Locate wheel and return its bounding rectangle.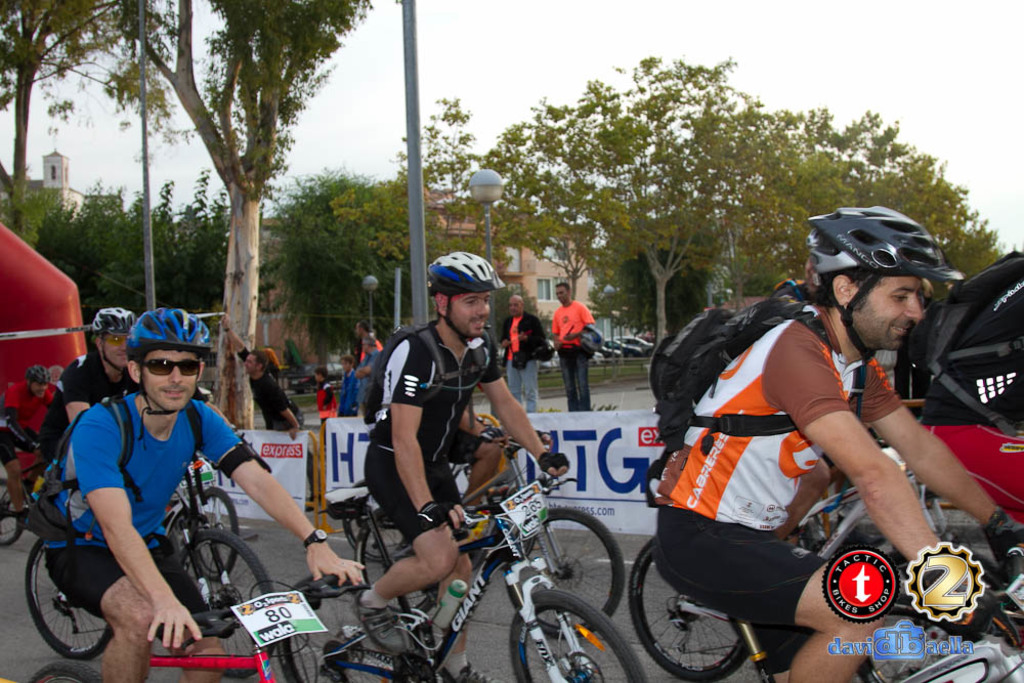
left=279, top=575, right=407, bottom=682.
